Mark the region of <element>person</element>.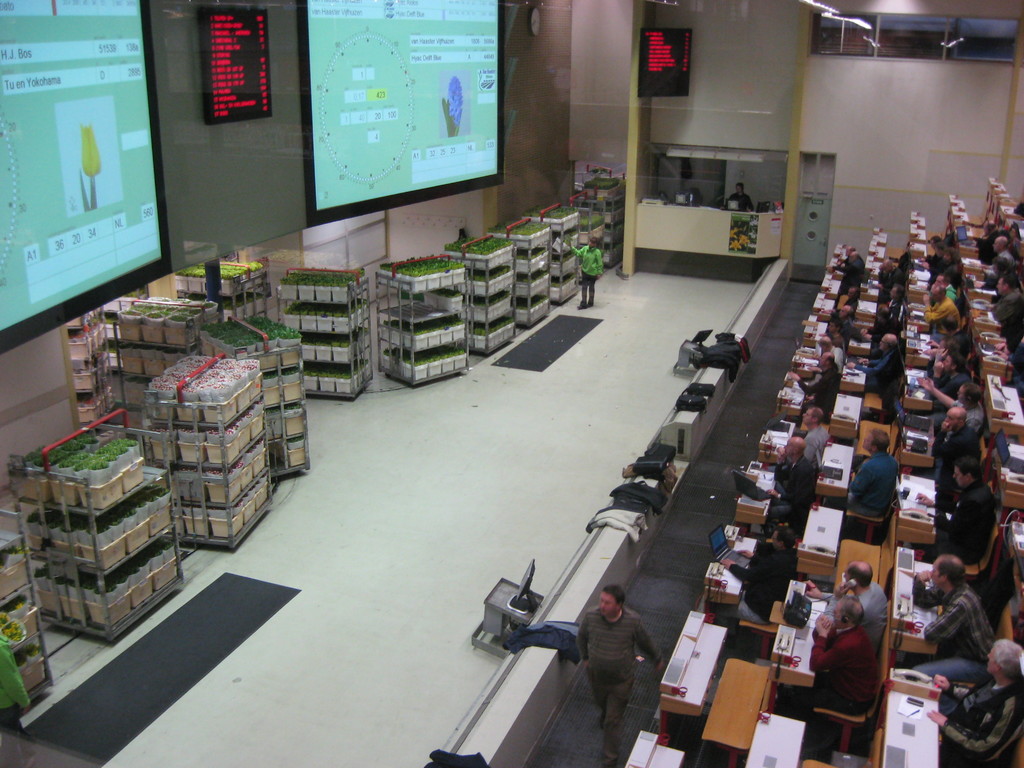
Region: rect(819, 337, 842, 373).
